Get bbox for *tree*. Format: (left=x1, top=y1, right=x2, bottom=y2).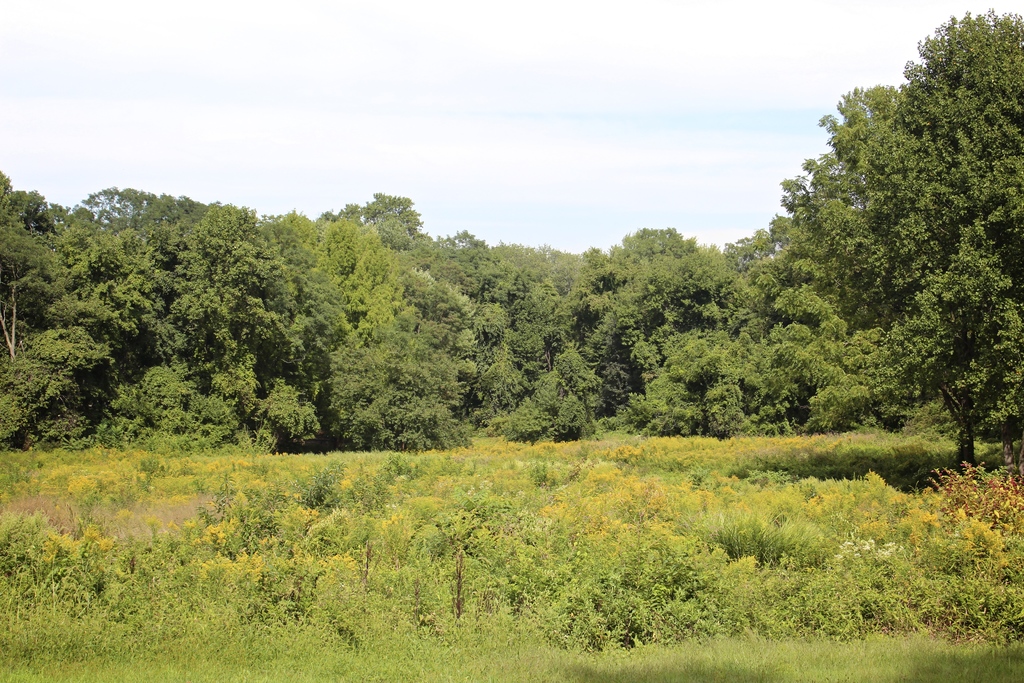
(left=312, top=195, right=430, bottom=259).
